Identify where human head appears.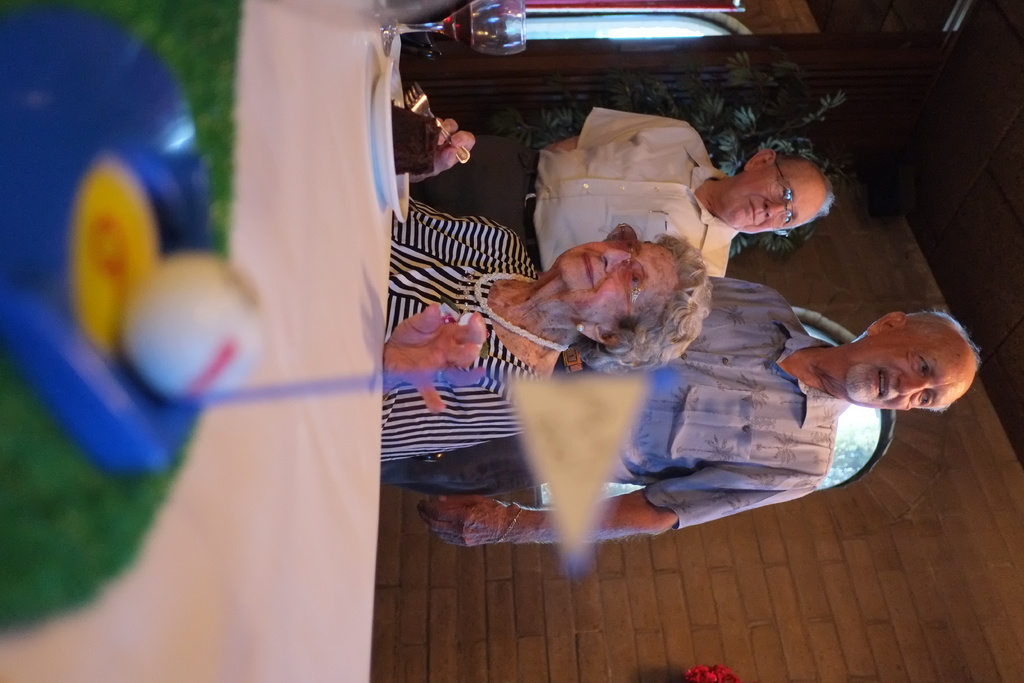
Appears at x1=551 y1=240 x2=692 y2=350.
